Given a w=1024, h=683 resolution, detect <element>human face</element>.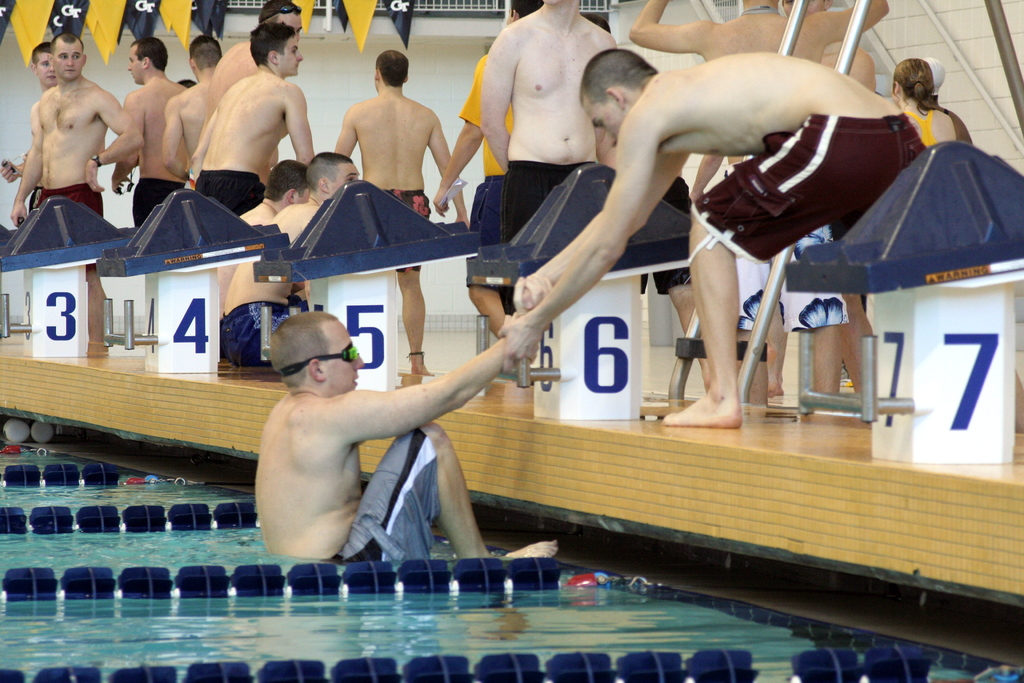
detection(35, 55, 47, 81).
